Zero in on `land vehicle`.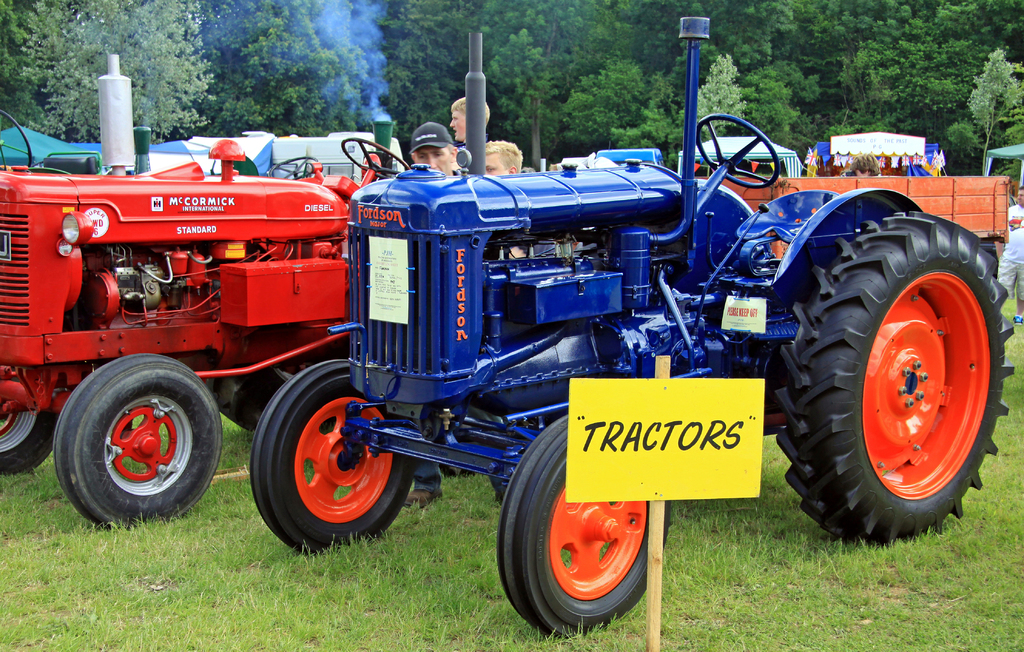
Zeroed in: {"x1": 248, "y1": 16, "x2": 1023, "y2": 645}.
